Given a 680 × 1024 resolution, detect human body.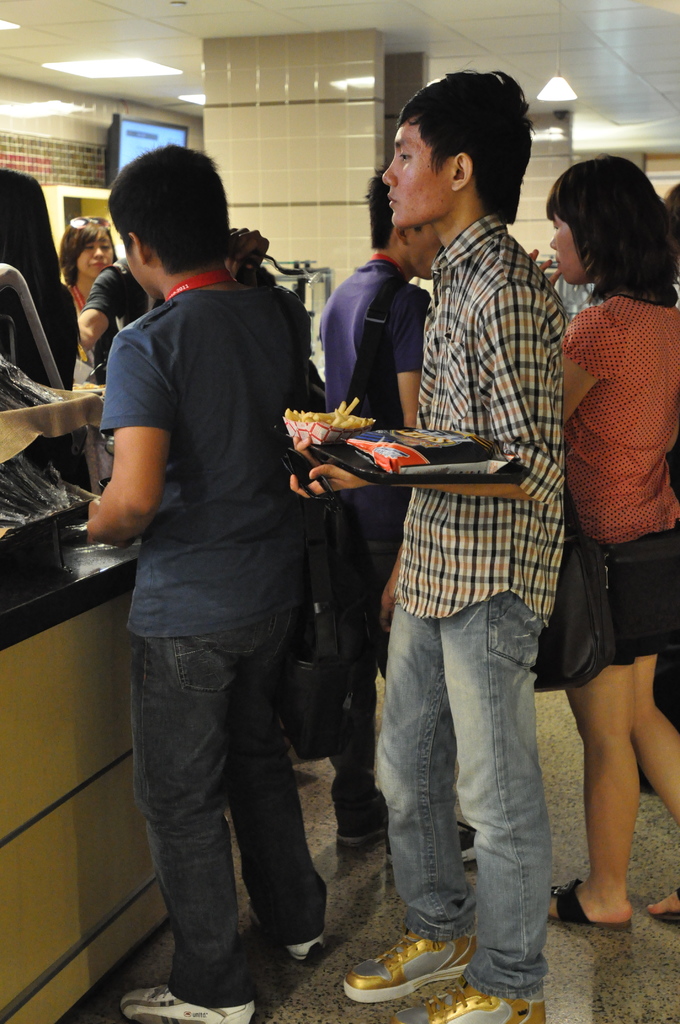
x1=49 y1=221 x2=117 y2=311.
